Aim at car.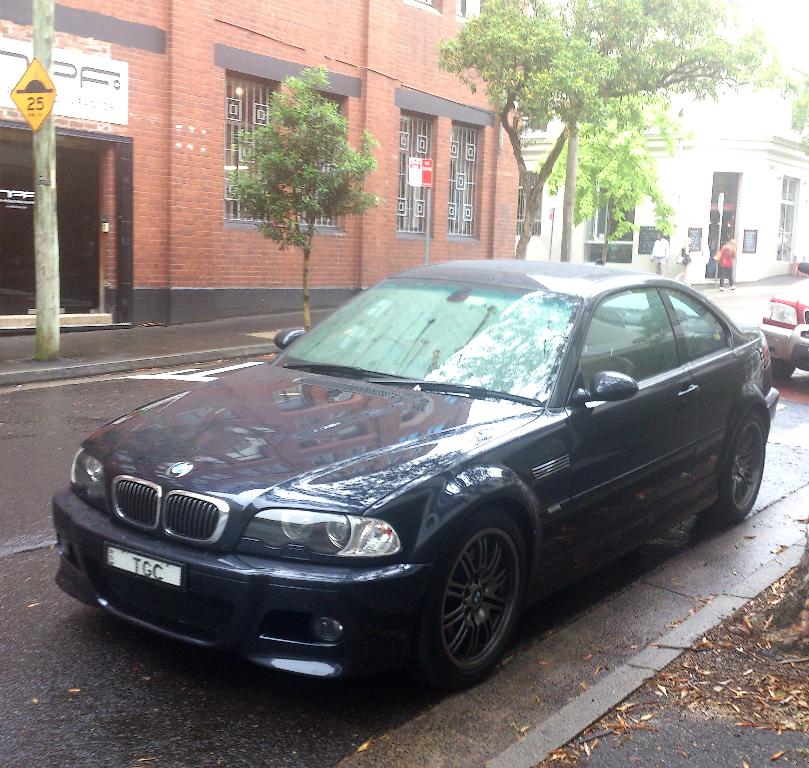
Aimed at 48:257:779:693.
